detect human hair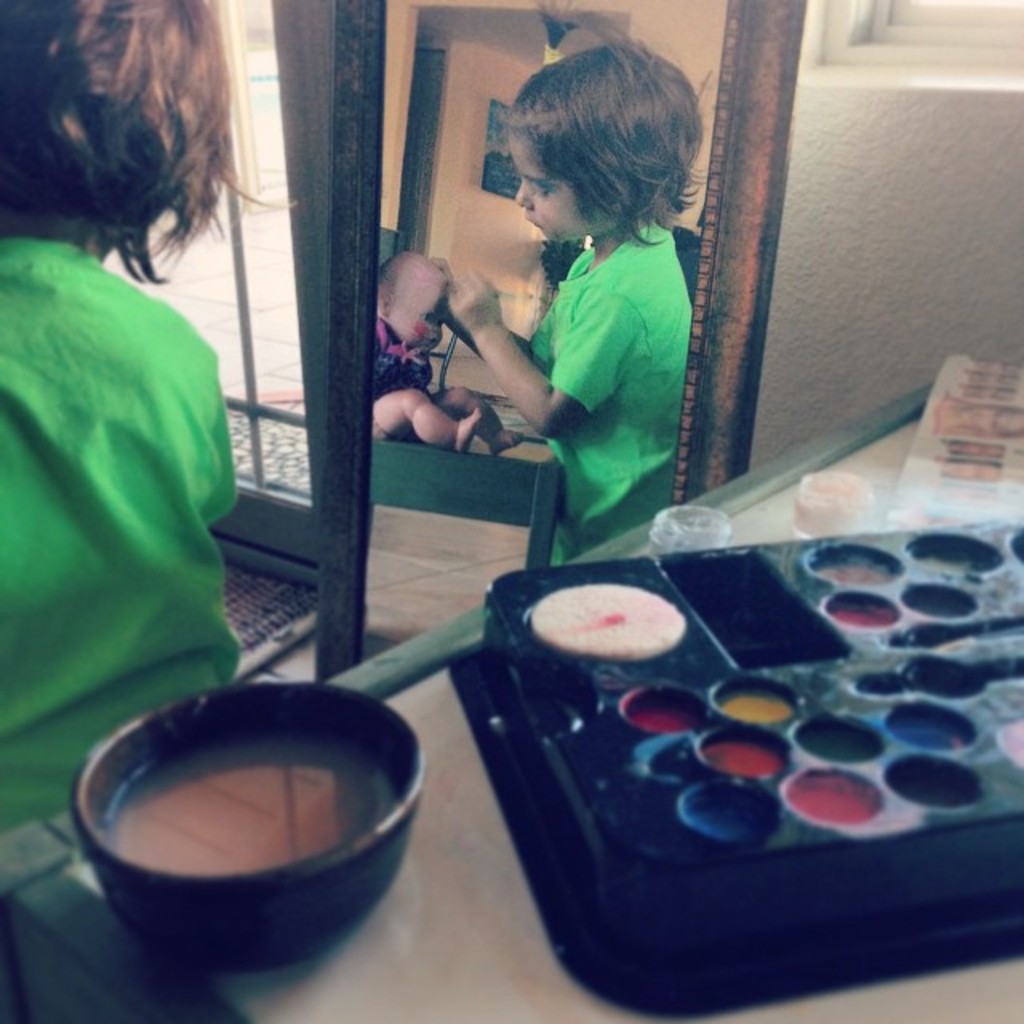
<bbox>496, 32, 709, 264</bbox>
